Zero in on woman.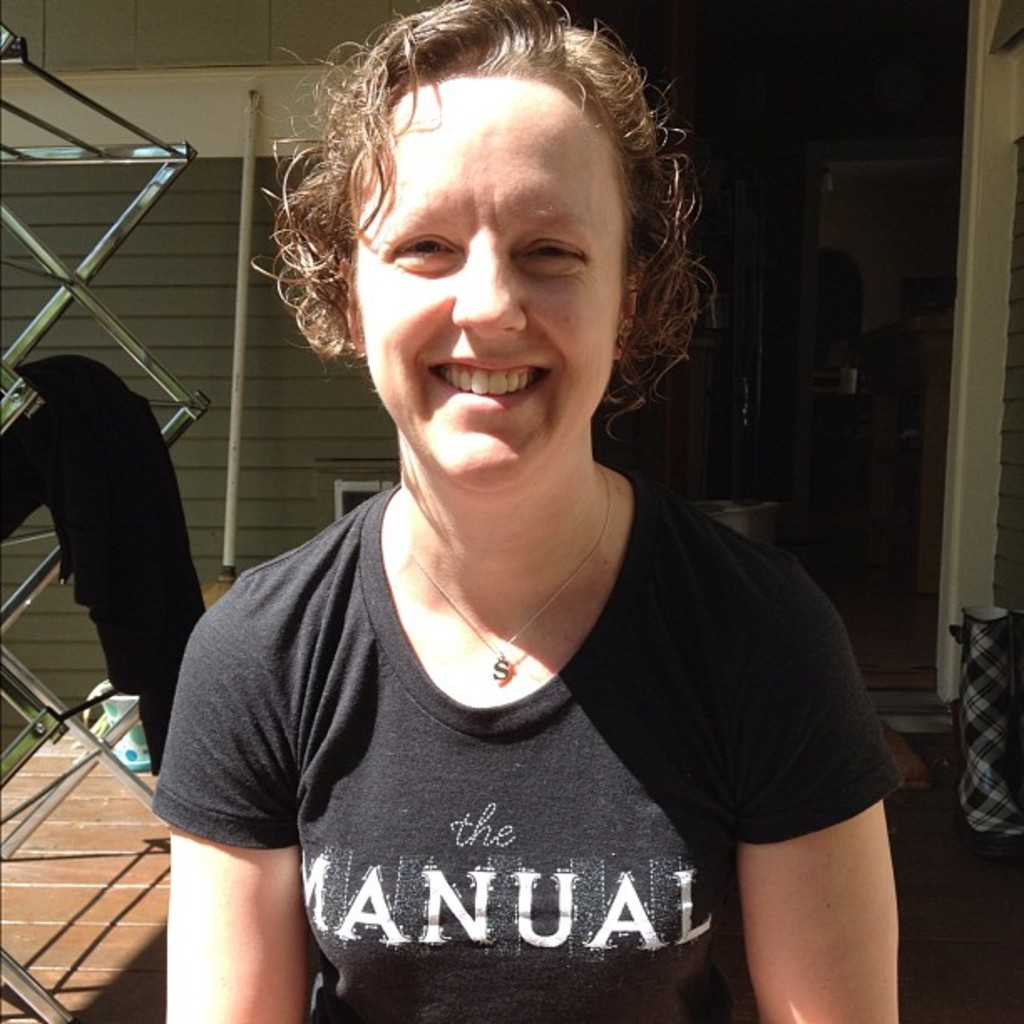
Zeroed in: {"x1": 110, "y1": 0, "x2": 912, "y2": 1006}.
